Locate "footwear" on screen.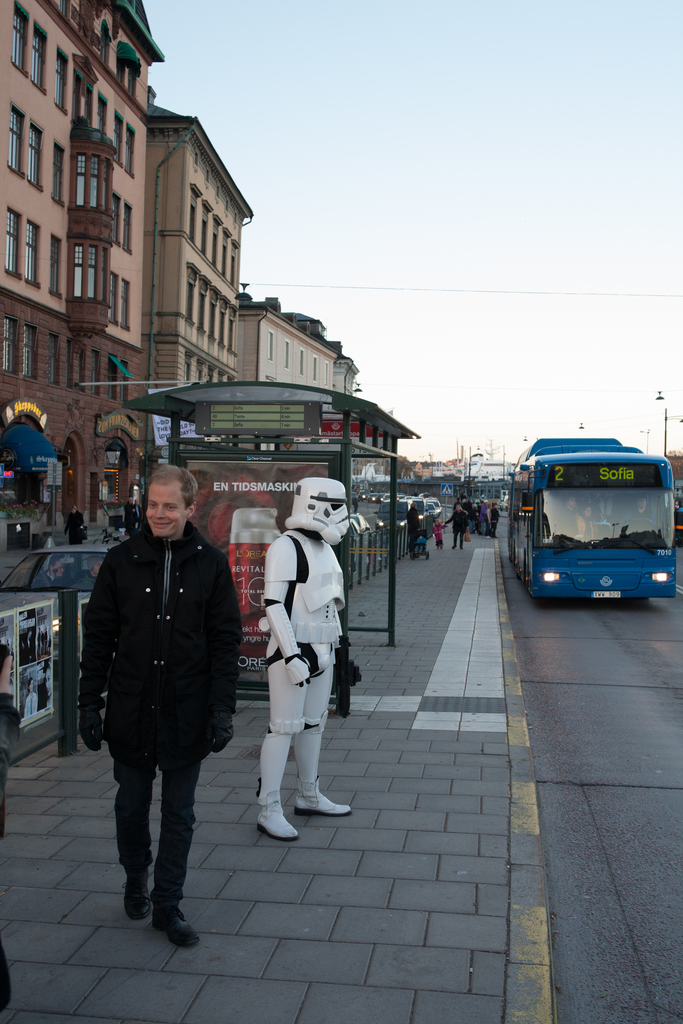
On screen at x1=291, y1=774, x2=352, y2=817.
